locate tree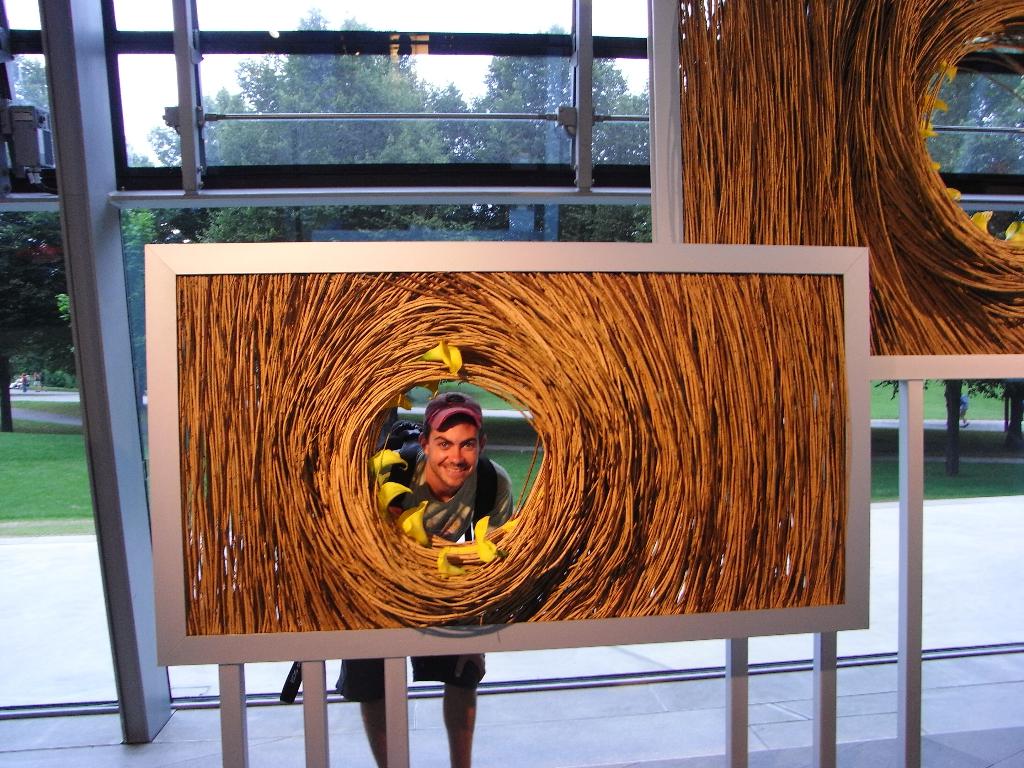
<region>966, 46, 1023, 471</region>
